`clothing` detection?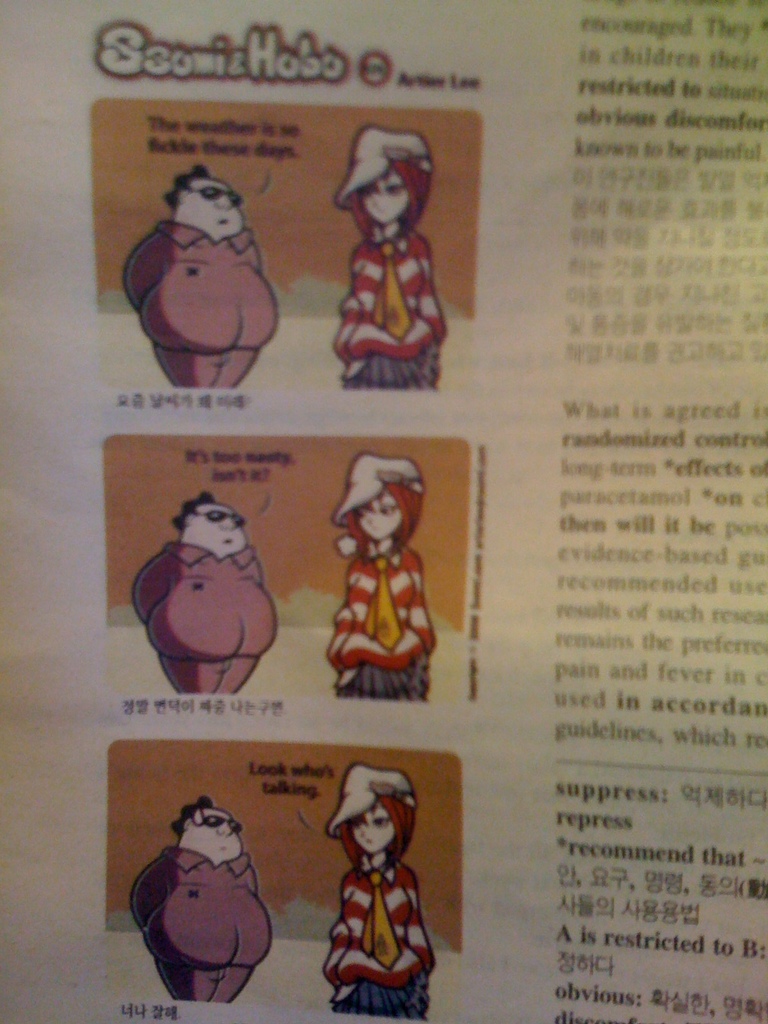
308 810 438 1002
